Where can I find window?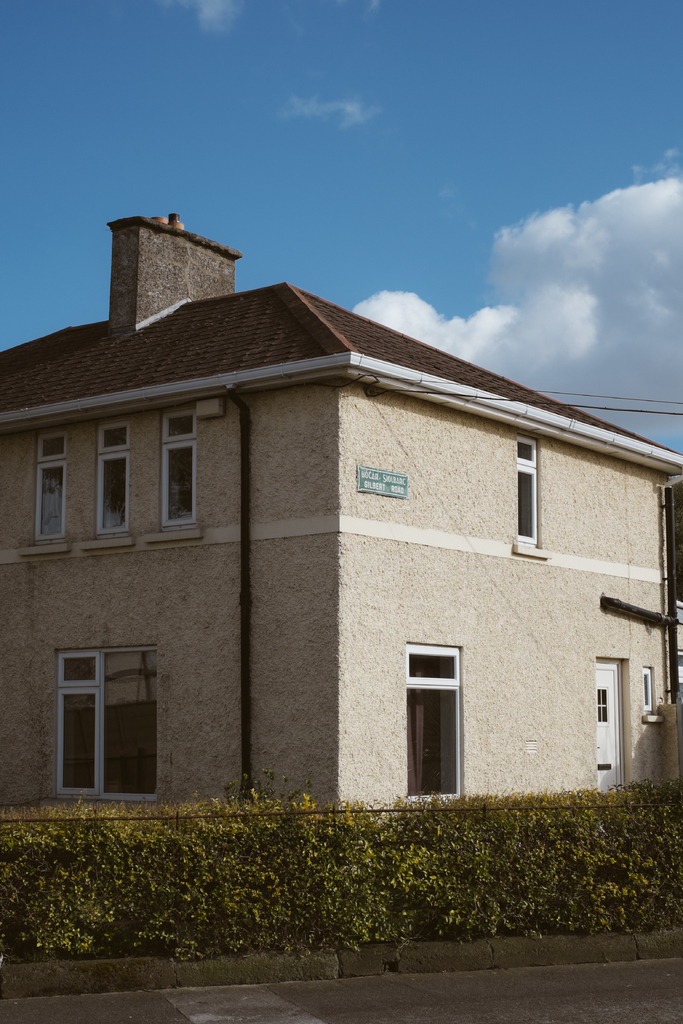
You can find it at [593, 659, 631, 792].
